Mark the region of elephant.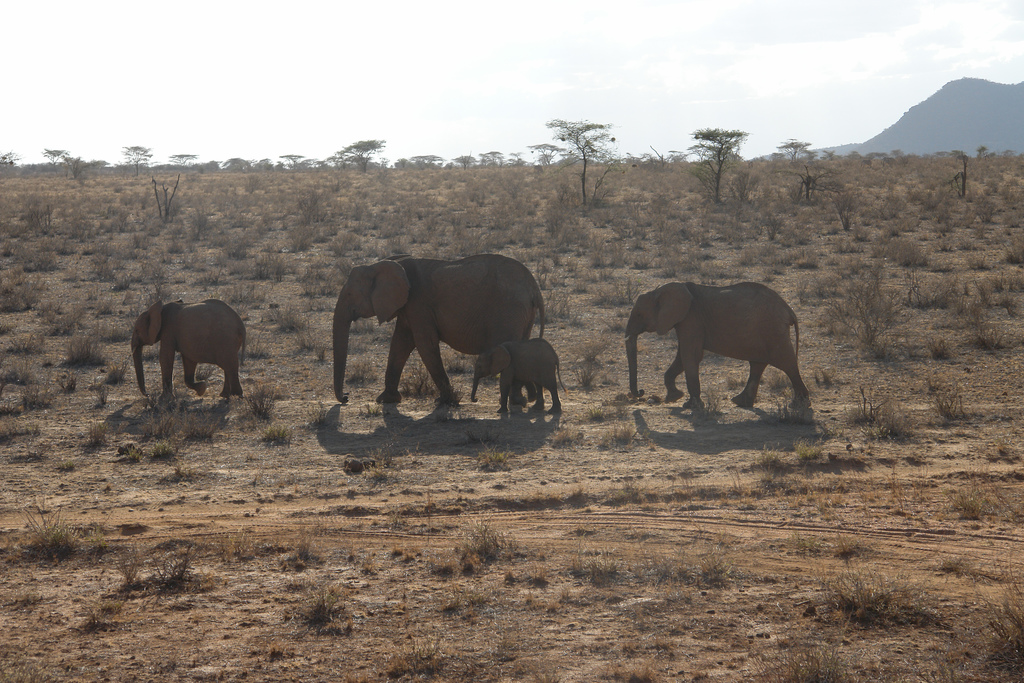
Region: (333,252,545,404).
